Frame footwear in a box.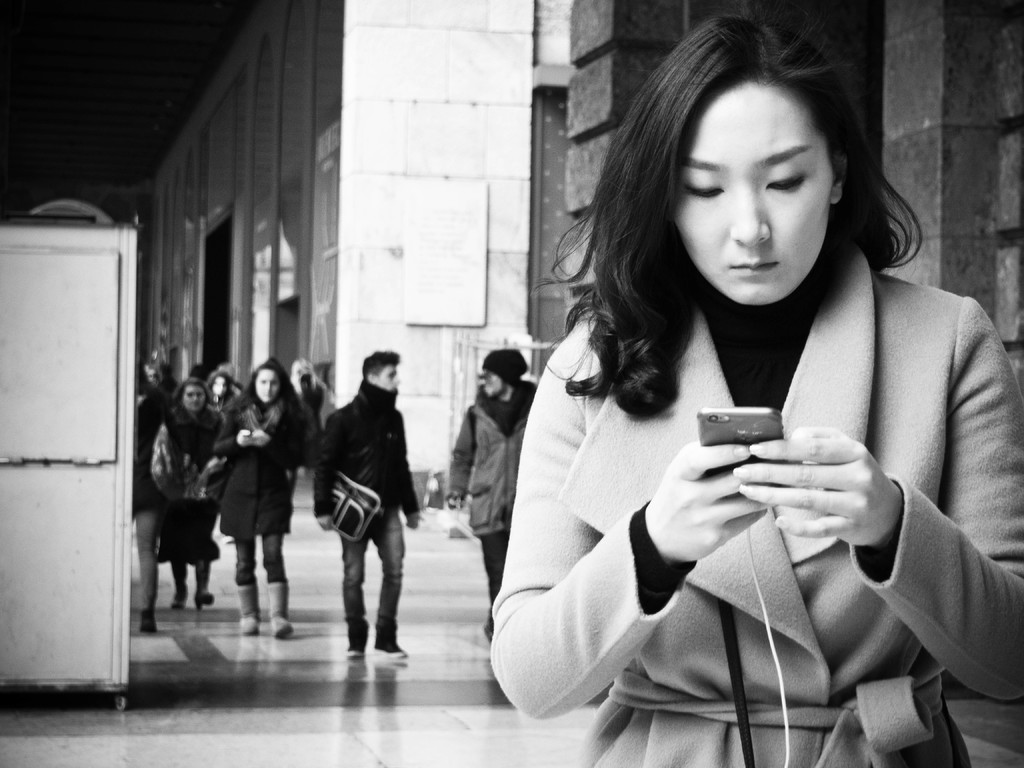
bbox=(273, 583, 292, 636).
